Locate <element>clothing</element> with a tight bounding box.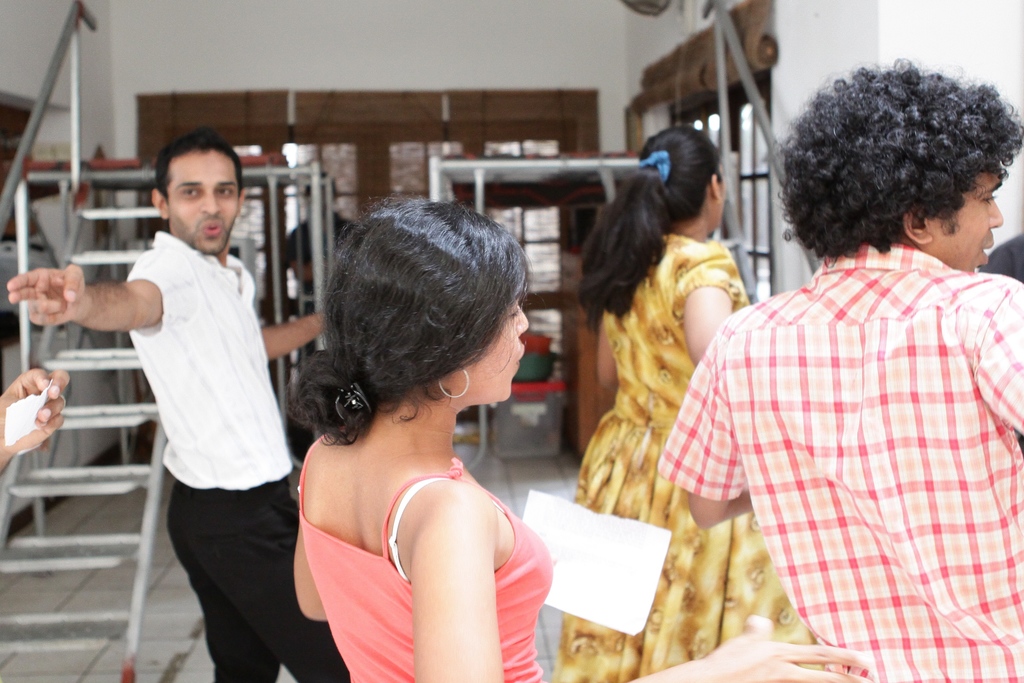
region(550, 238, 799, 682).
